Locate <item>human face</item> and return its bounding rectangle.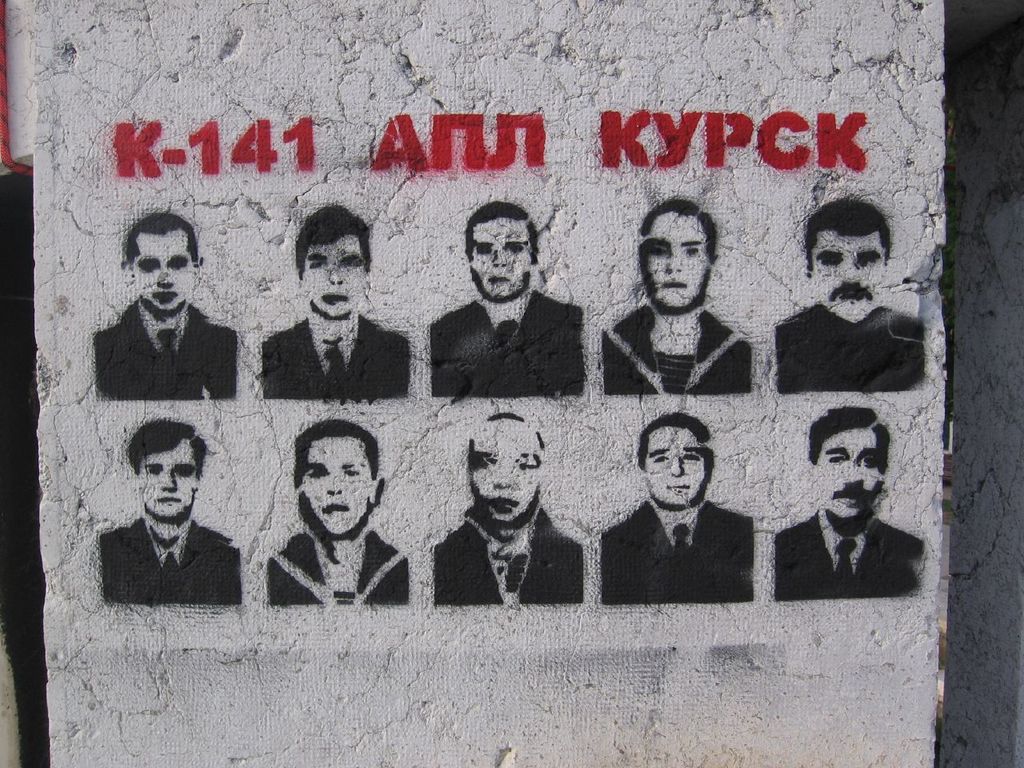
814,422,878,522.
